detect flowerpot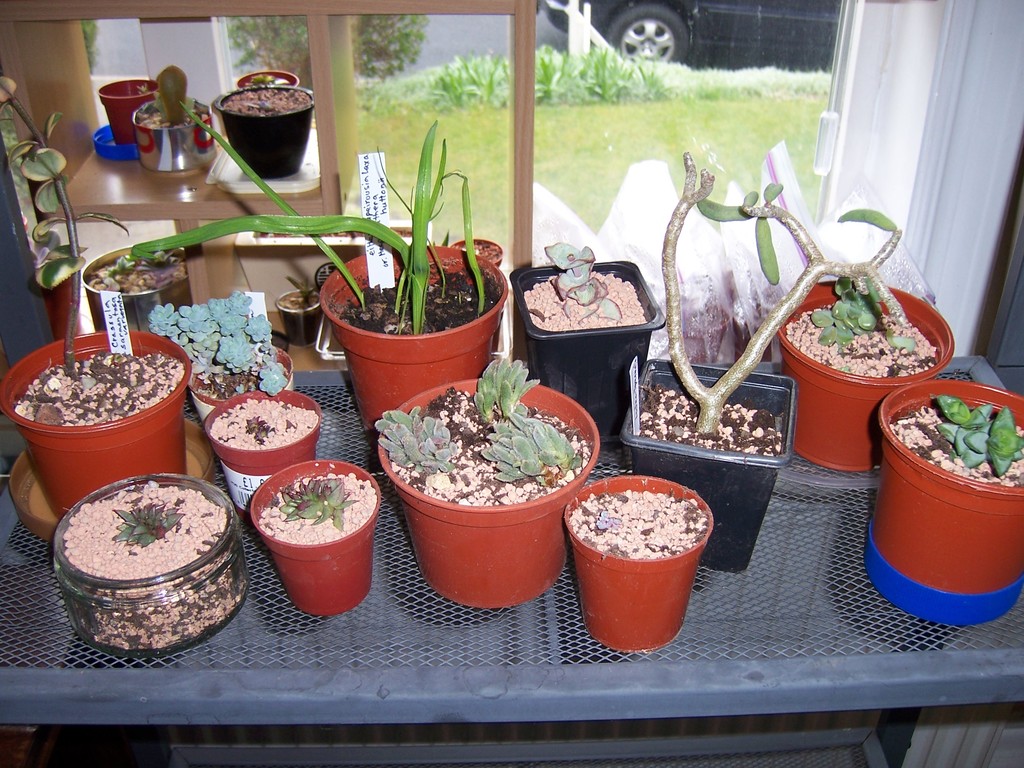
left=1, top=326, right=190, bottom=511
